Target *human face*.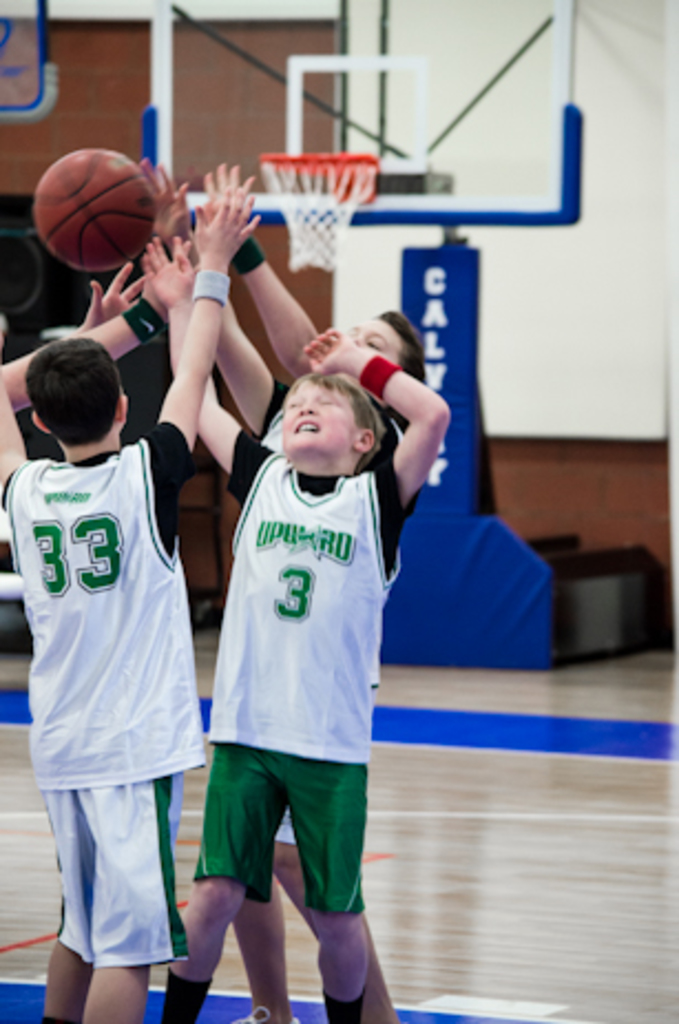
Target region: crop(276, 378, 358, 451).
